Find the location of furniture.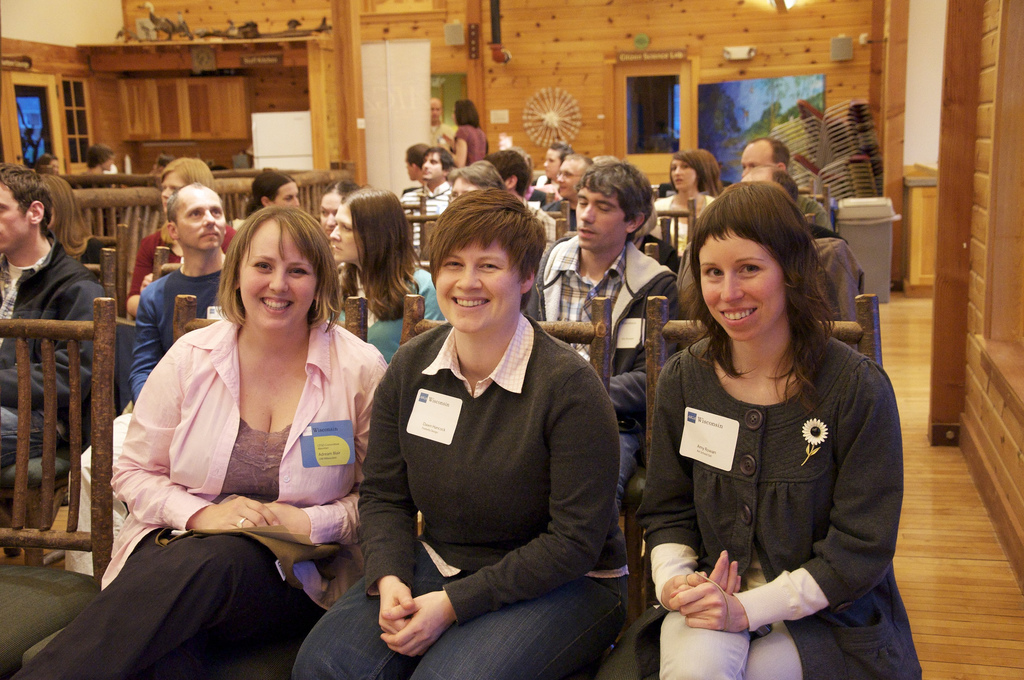
Location: {"x1": 0, "y1": 0, "x2": 905, "y2": 285}.
